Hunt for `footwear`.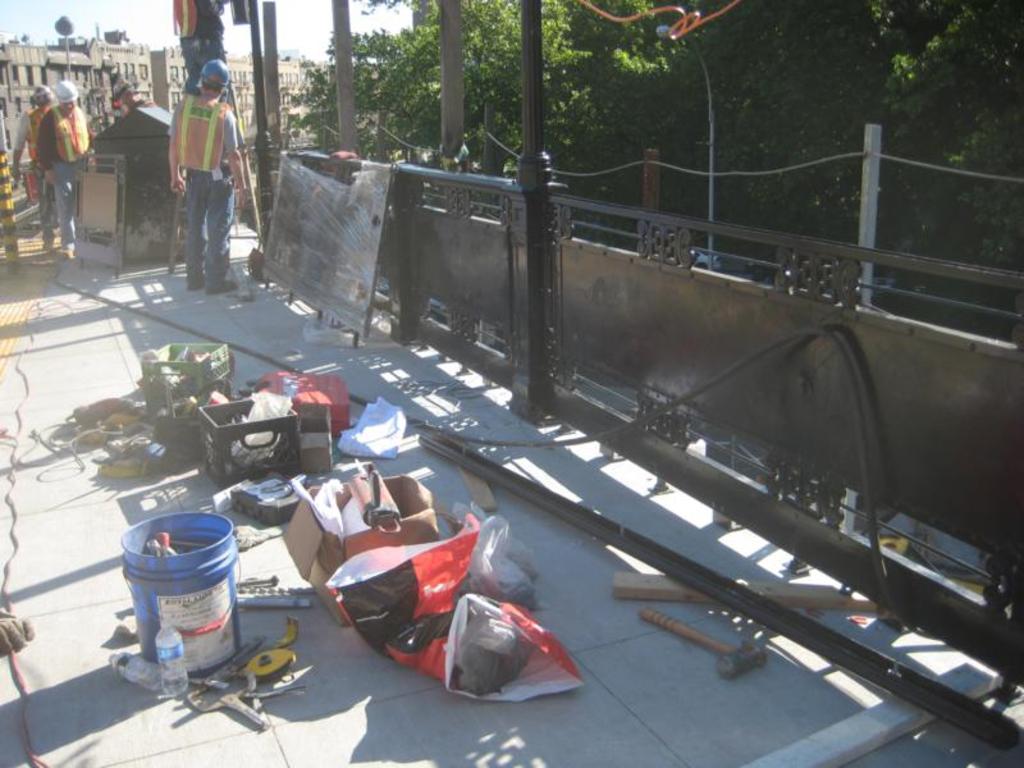
Hunted down at (x1=63, y1=246, x2=70, y2=259).
